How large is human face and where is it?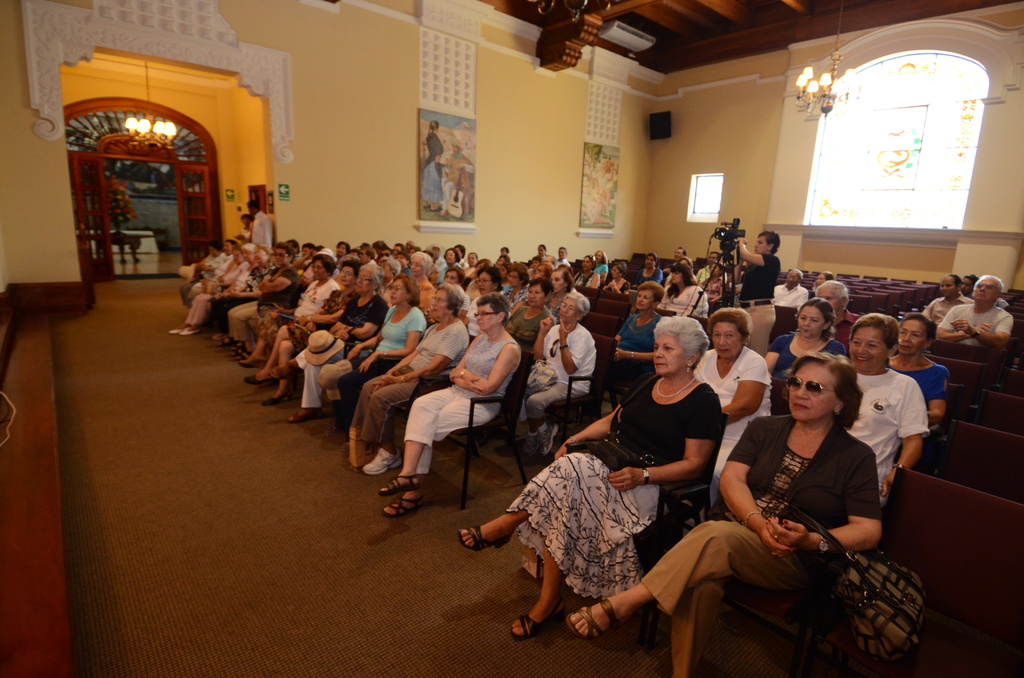
Bounding box: <box>359,251,369,265</box>.
